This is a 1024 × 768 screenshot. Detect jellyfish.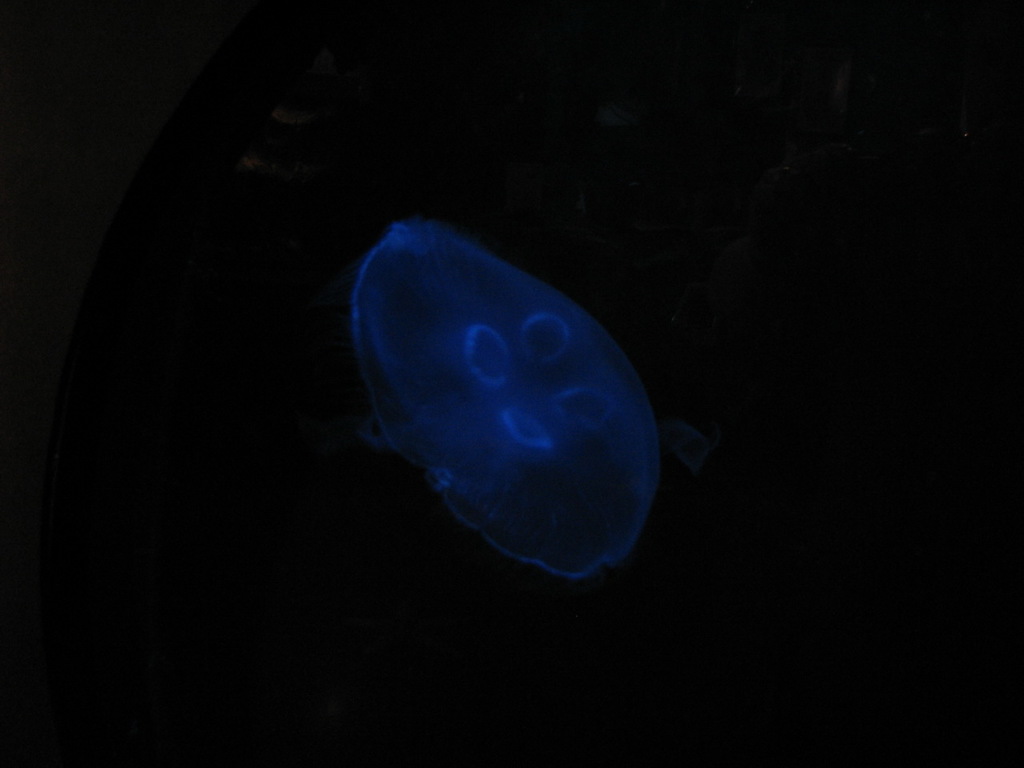
[330,206,661,573].
